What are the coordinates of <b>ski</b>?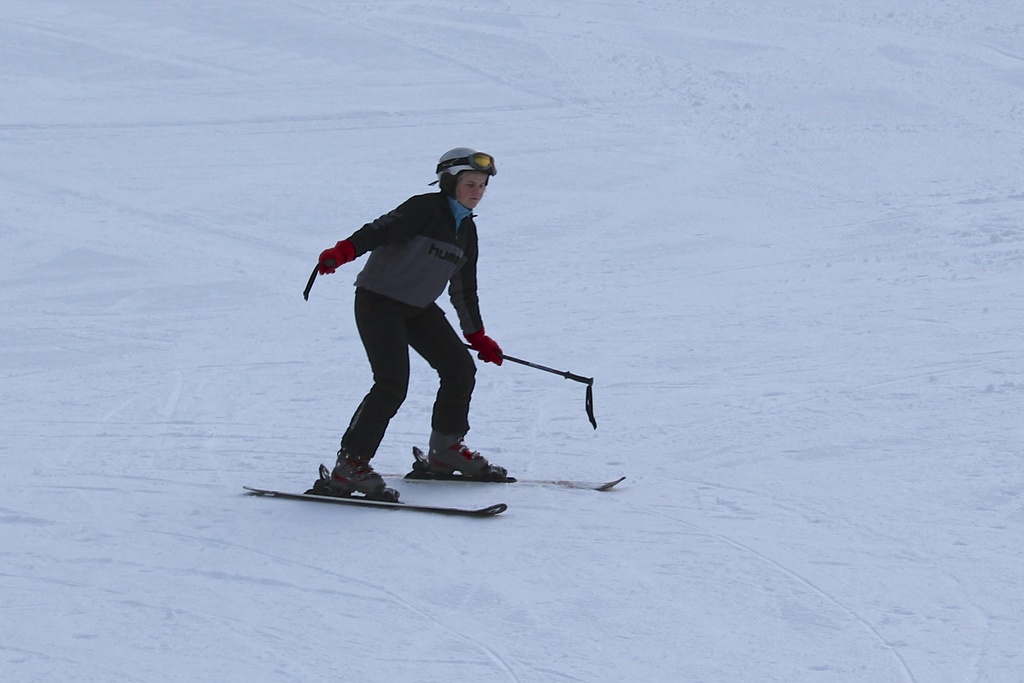
region(237, 475, 522, 537).
